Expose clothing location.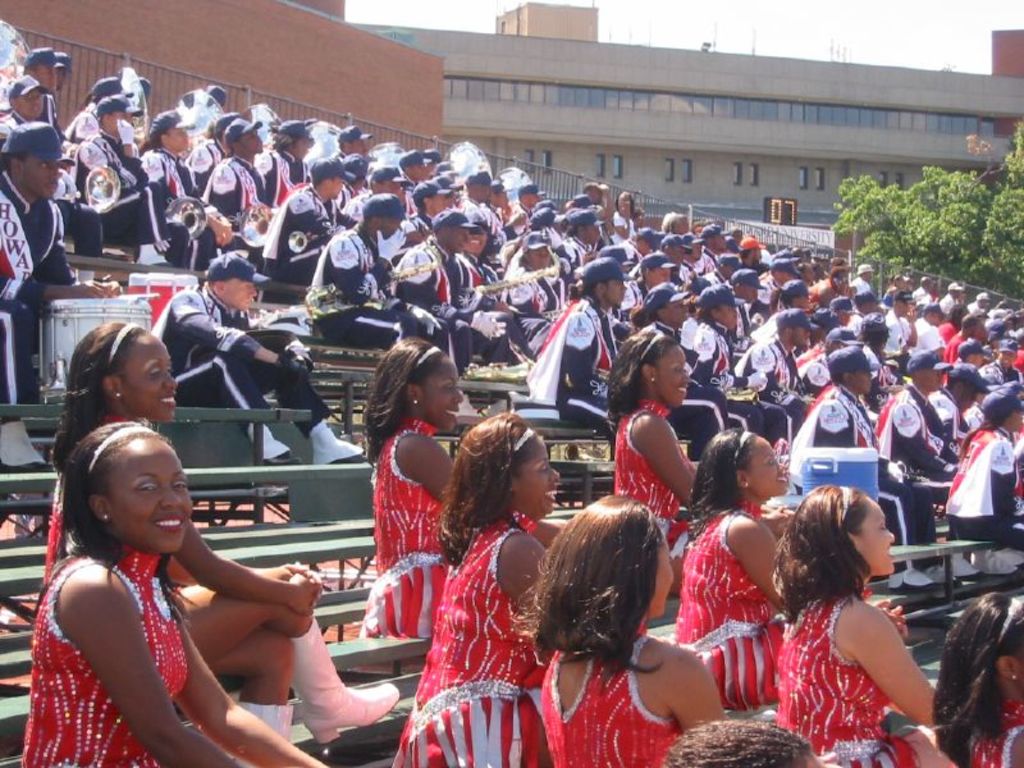
Exposed at bbox=(966, 695, 1023, 767).
